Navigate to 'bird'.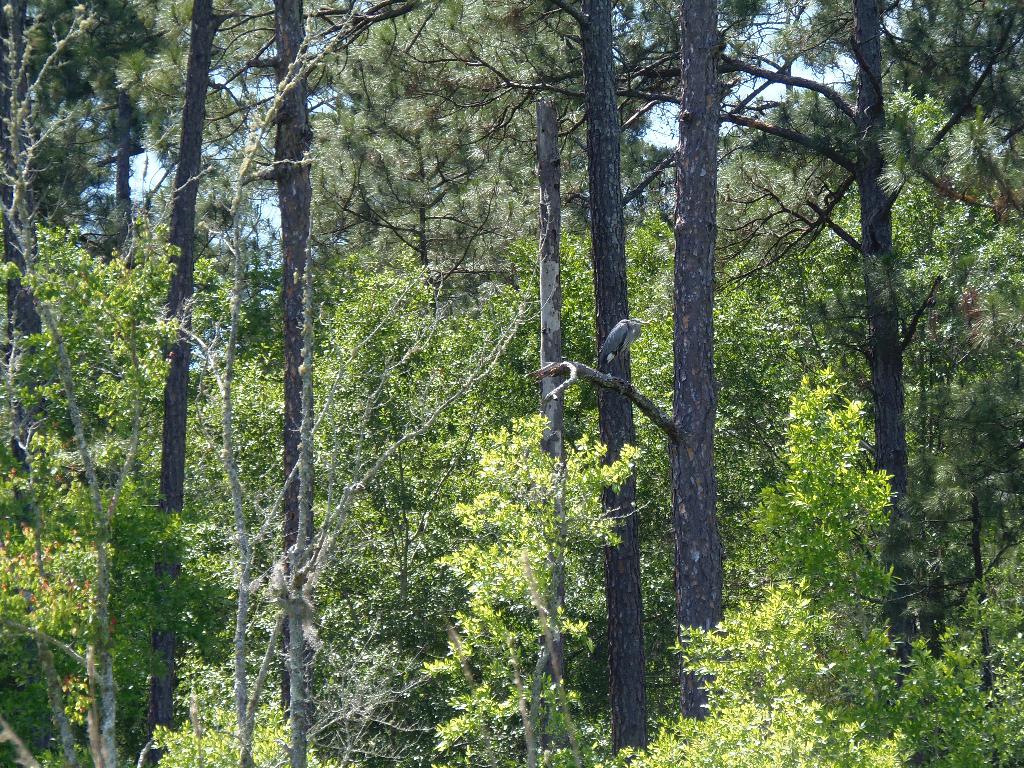
Navigation target: 598,312,653,391.
